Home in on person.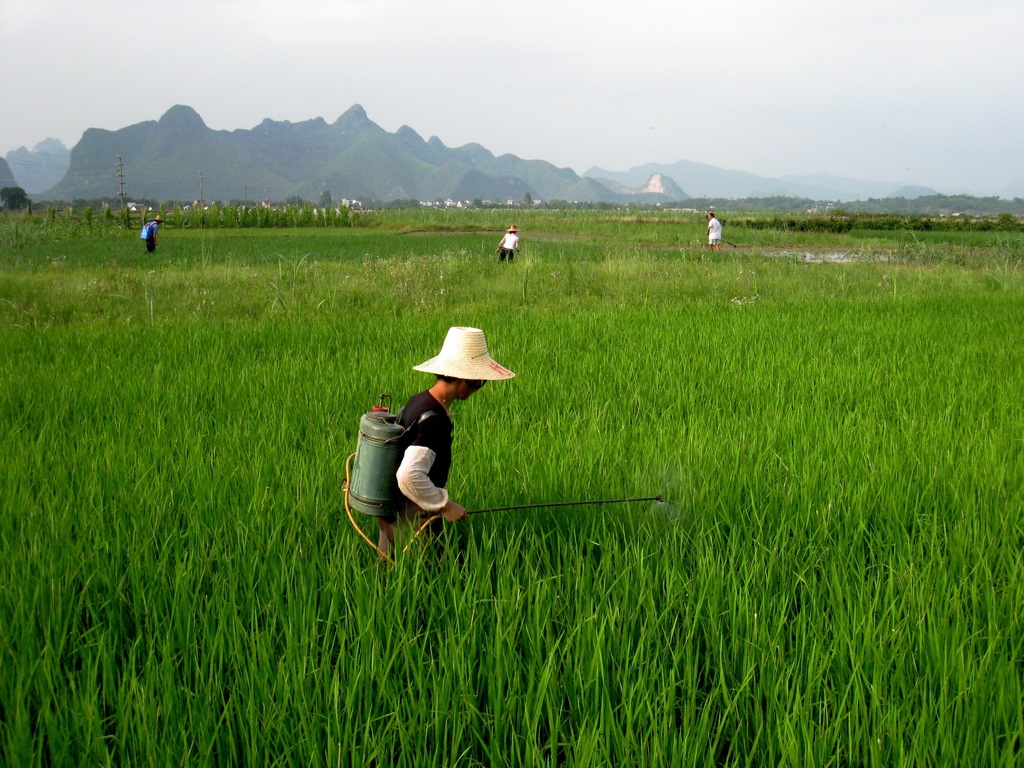
Homed in at {"left": 492, "top": 221, "right": 525, "bottom": 262}.
